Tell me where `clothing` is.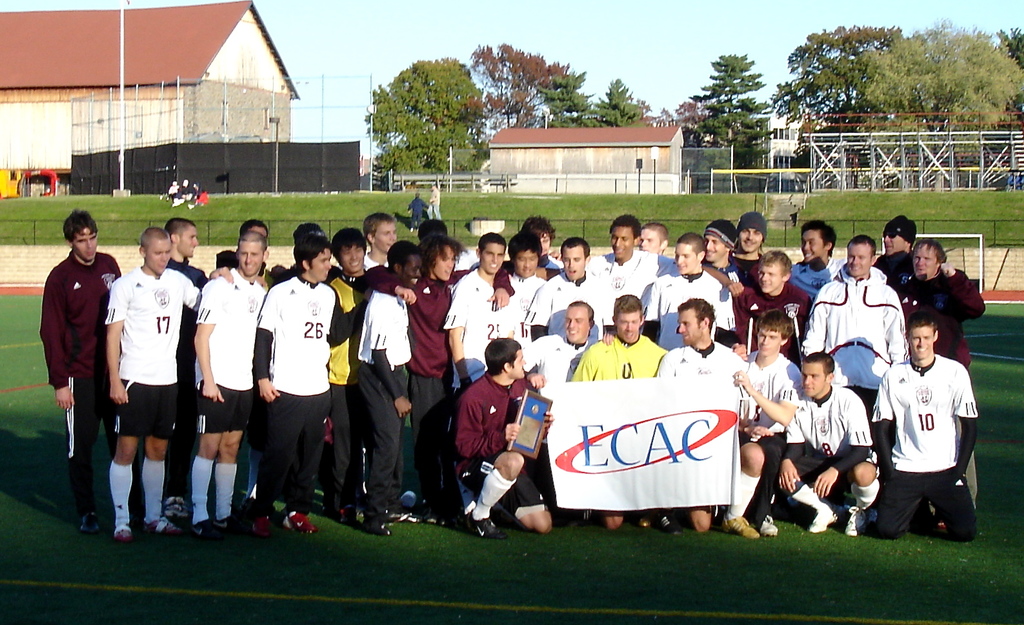
`clothing` is at {"x1": 734, "y1": 356, "x2": 808, "y2": 525}.
